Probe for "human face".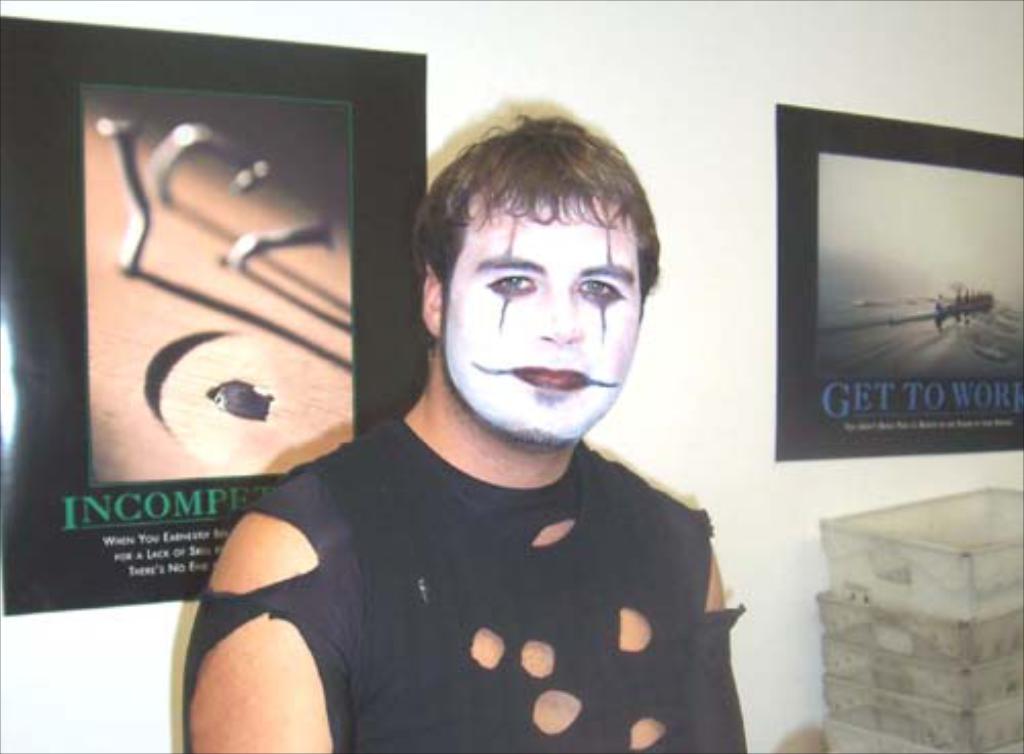
Probe result: Rect(442, 195, 645, 455).
